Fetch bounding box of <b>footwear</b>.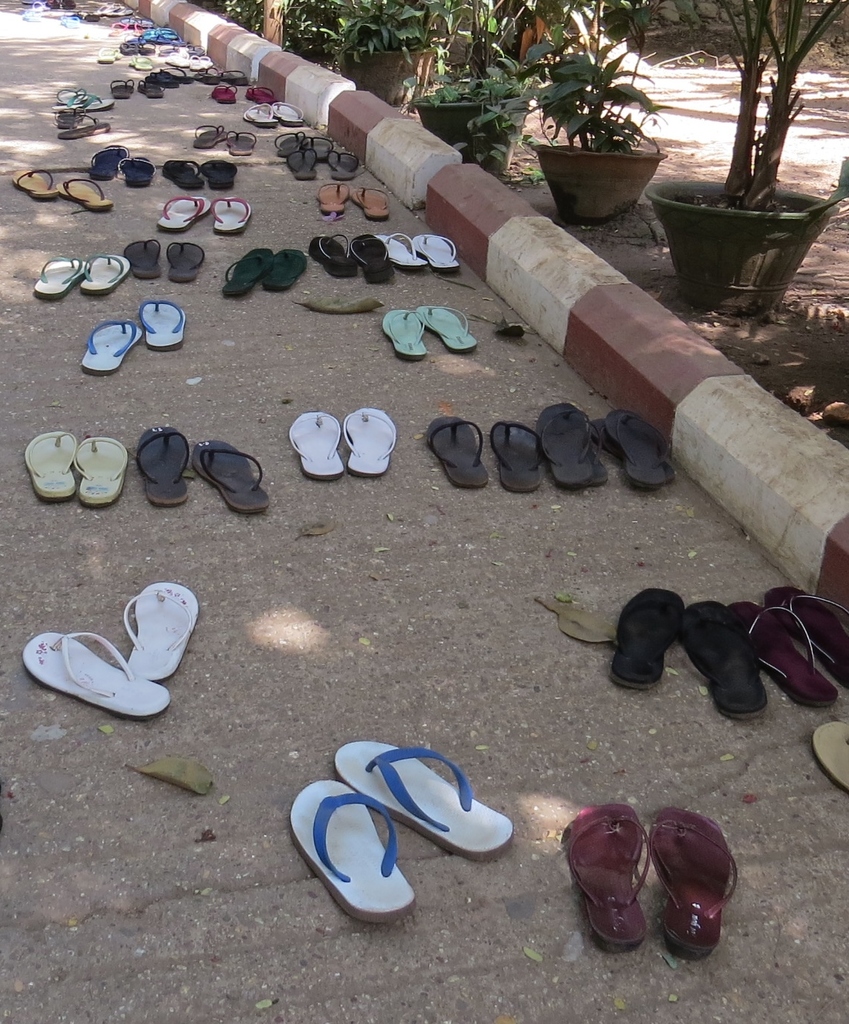
Bbox: 80 320 134 371.
